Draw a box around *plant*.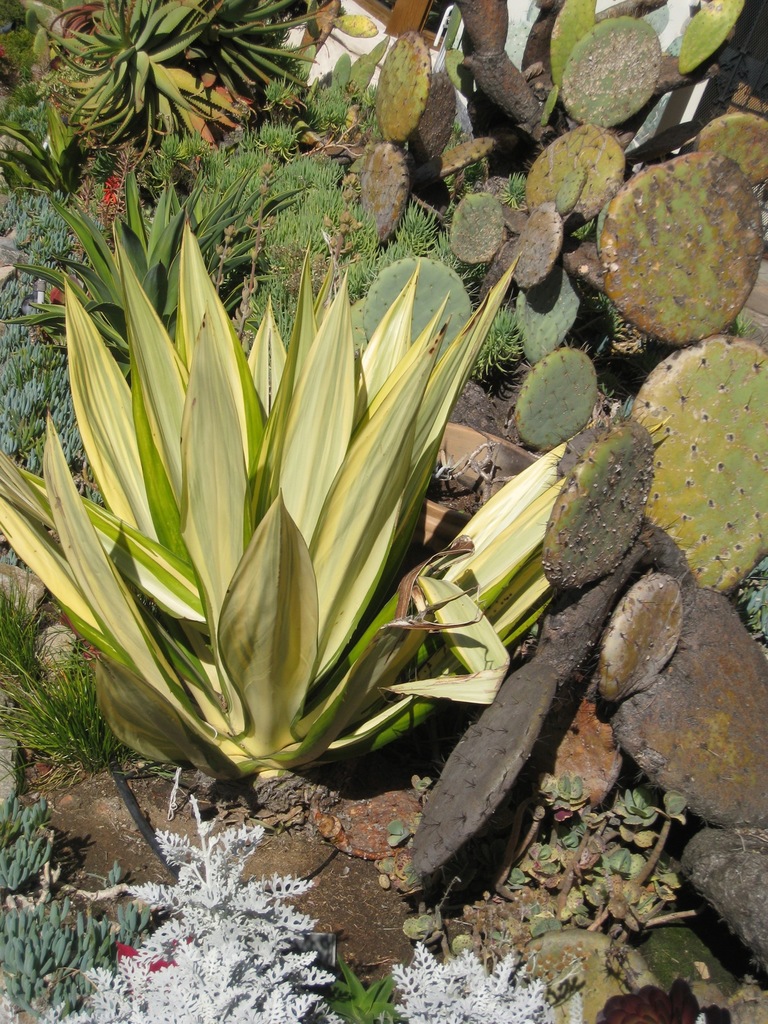
crop(0, 870, 141, 1023).
